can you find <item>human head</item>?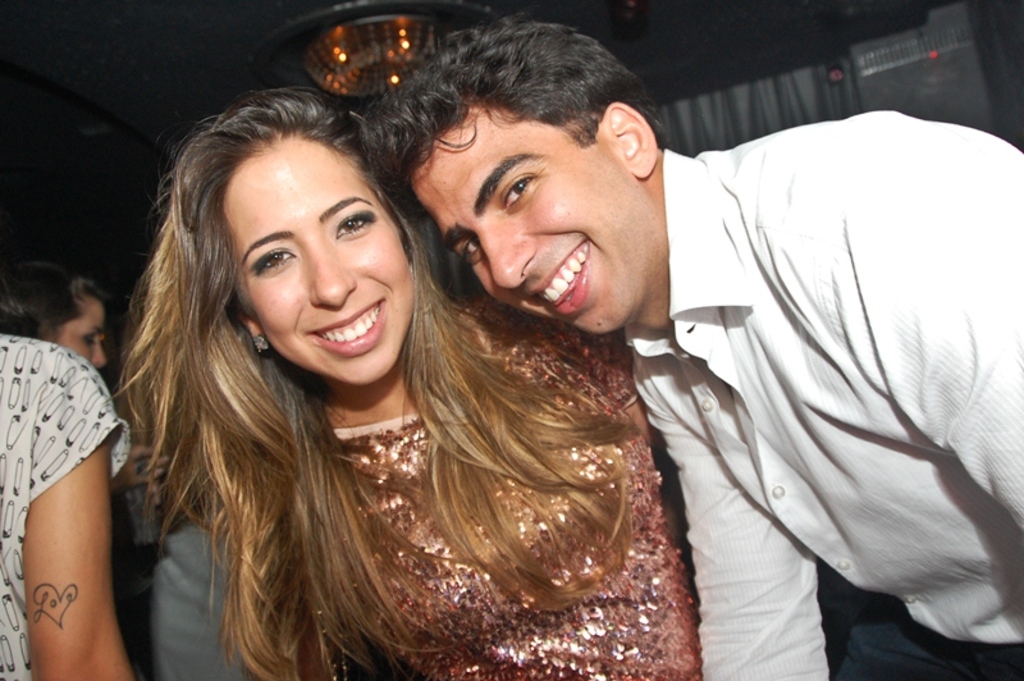
Yes, bounding box: 26:260:115:361.
